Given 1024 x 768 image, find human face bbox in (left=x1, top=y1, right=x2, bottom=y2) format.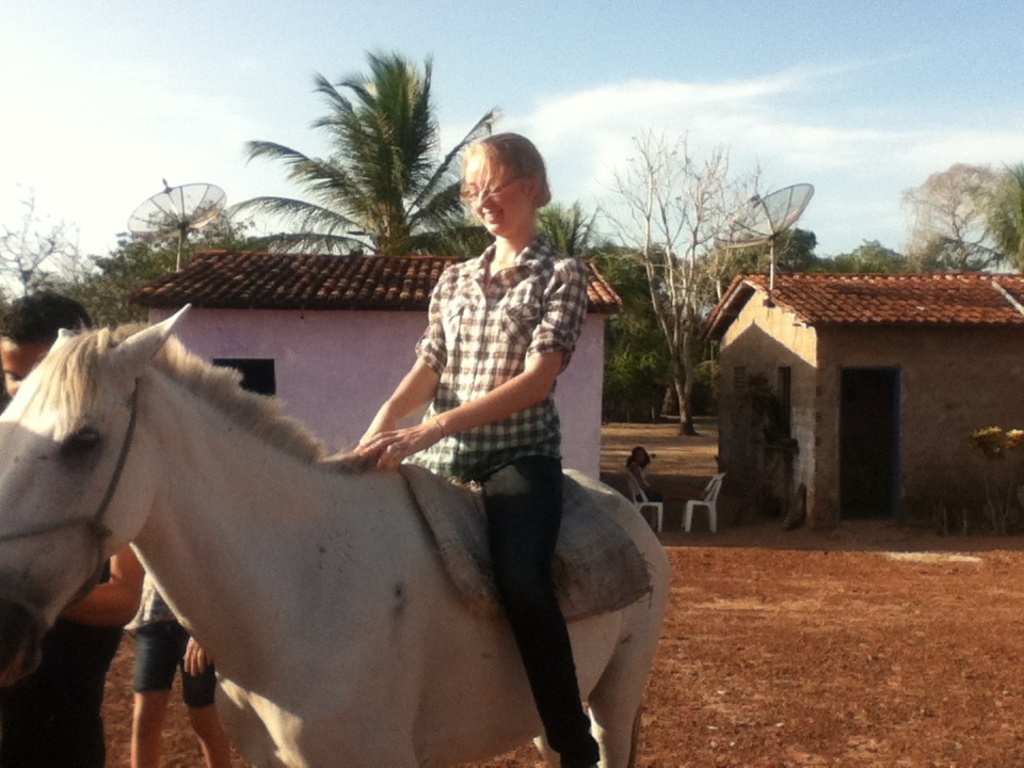
(left=466, top=161, right=526, bottom=245).
